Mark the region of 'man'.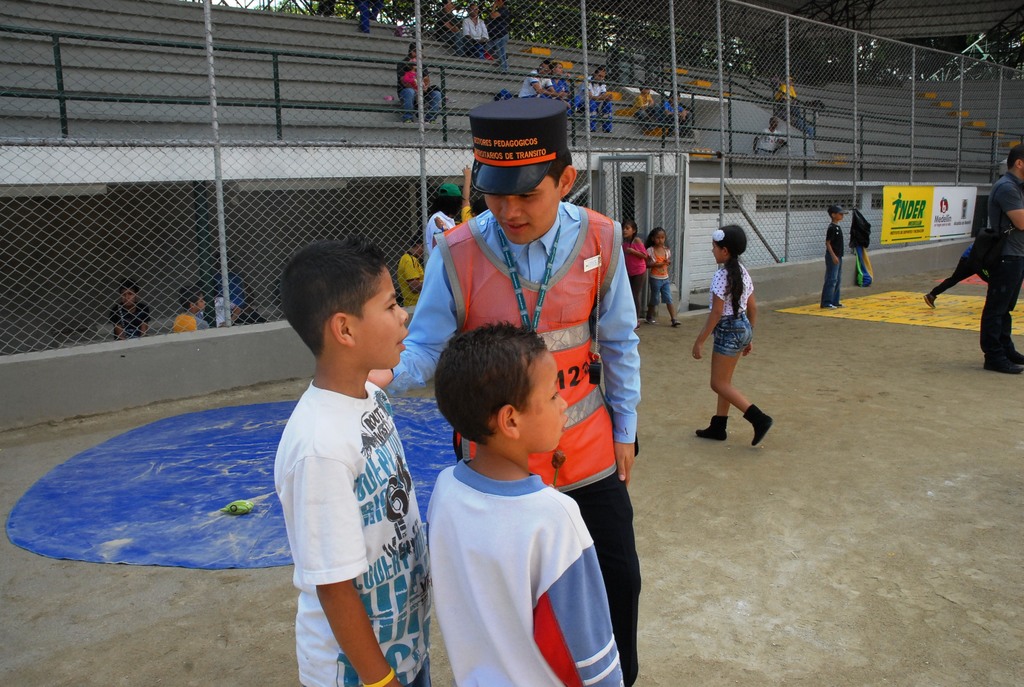
Region: left=573, top=65, right=613, bottom=139.
